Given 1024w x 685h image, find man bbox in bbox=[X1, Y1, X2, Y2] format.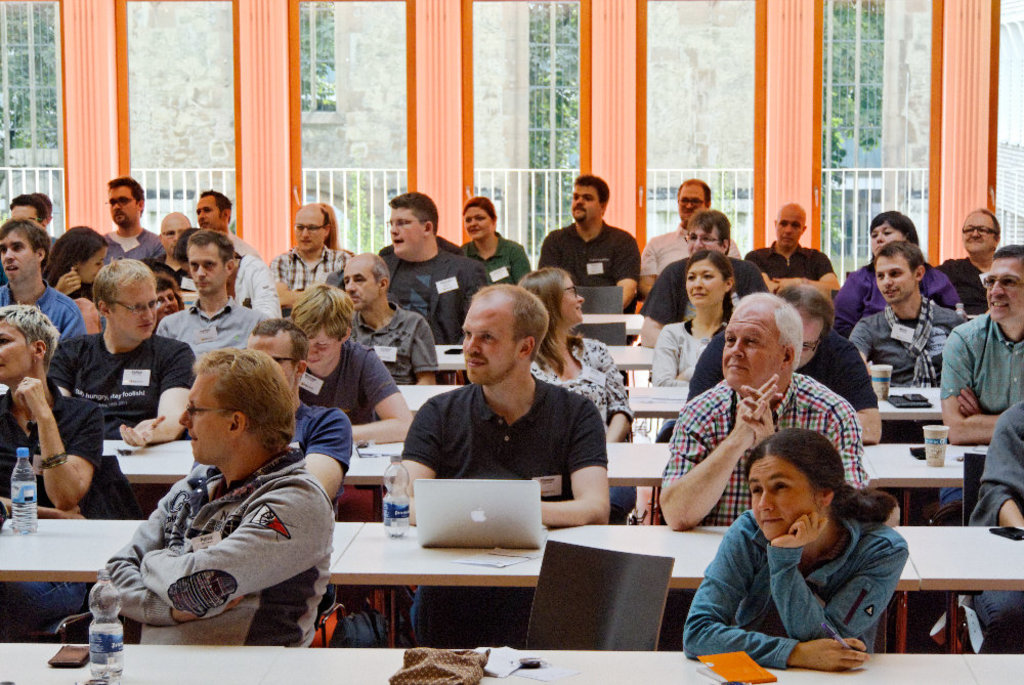
bbox=[332, 246, 444, 400].
